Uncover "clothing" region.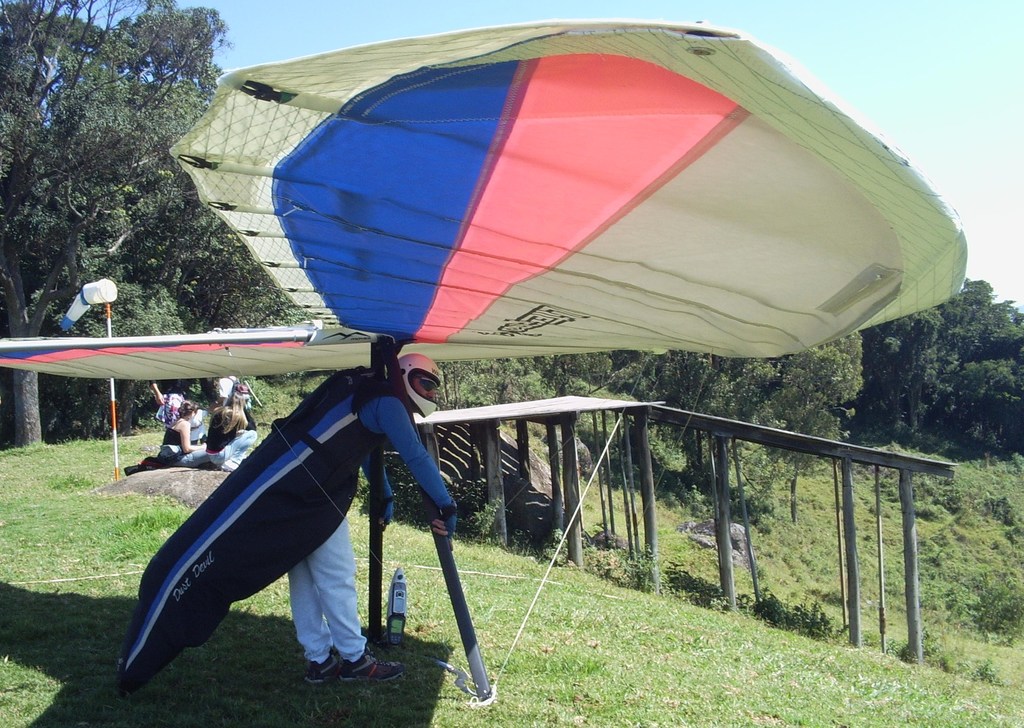
Uncovered: (287,374,452,656).
